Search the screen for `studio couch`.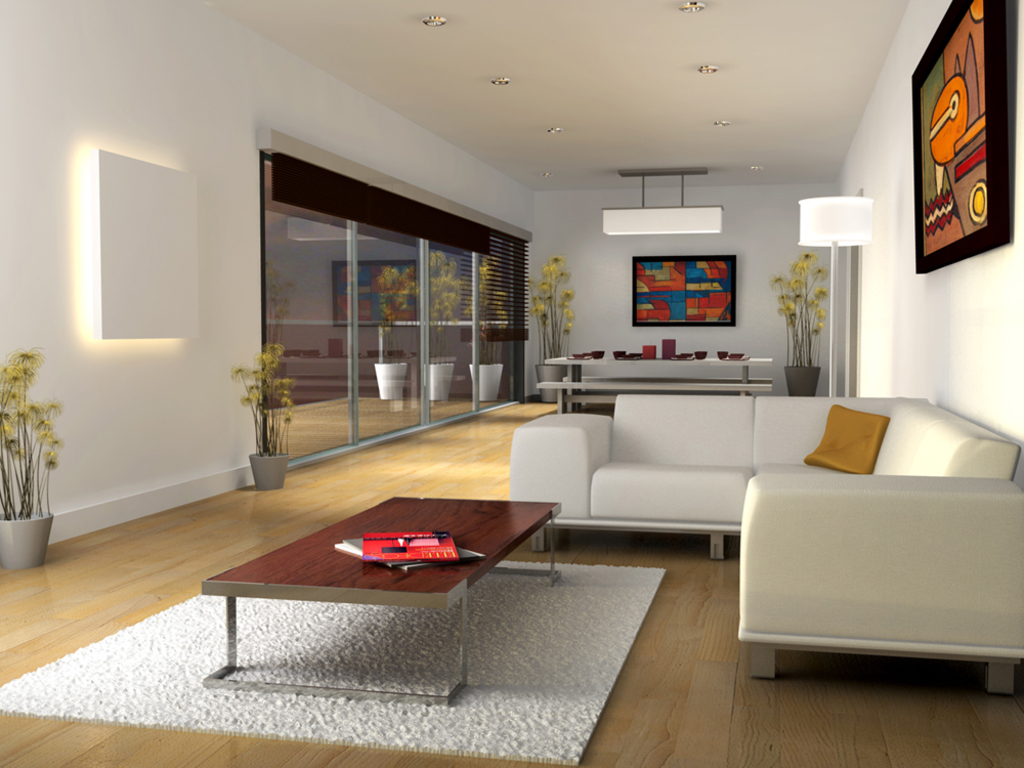
Found at <bbox>499, 381, 1023, 689</bbox>.
